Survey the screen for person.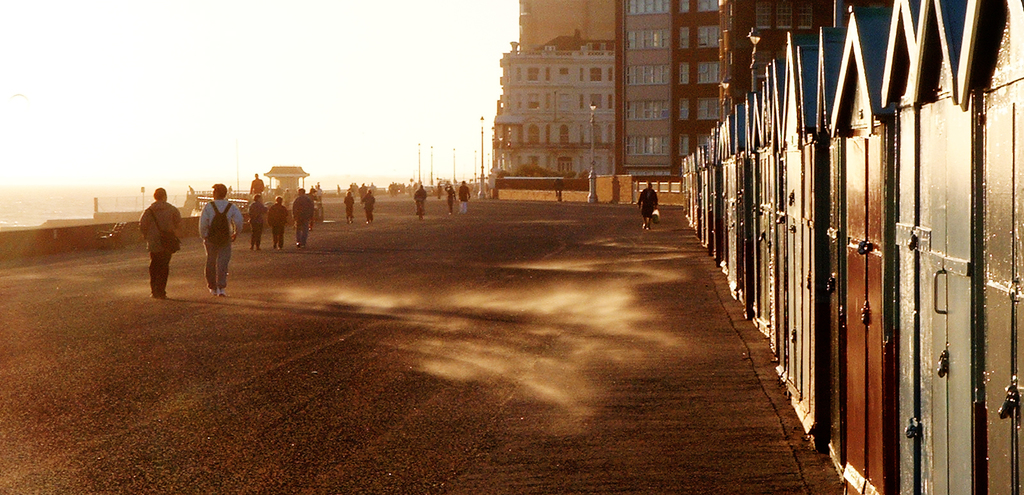
Survey found: 292,185,313,250.
